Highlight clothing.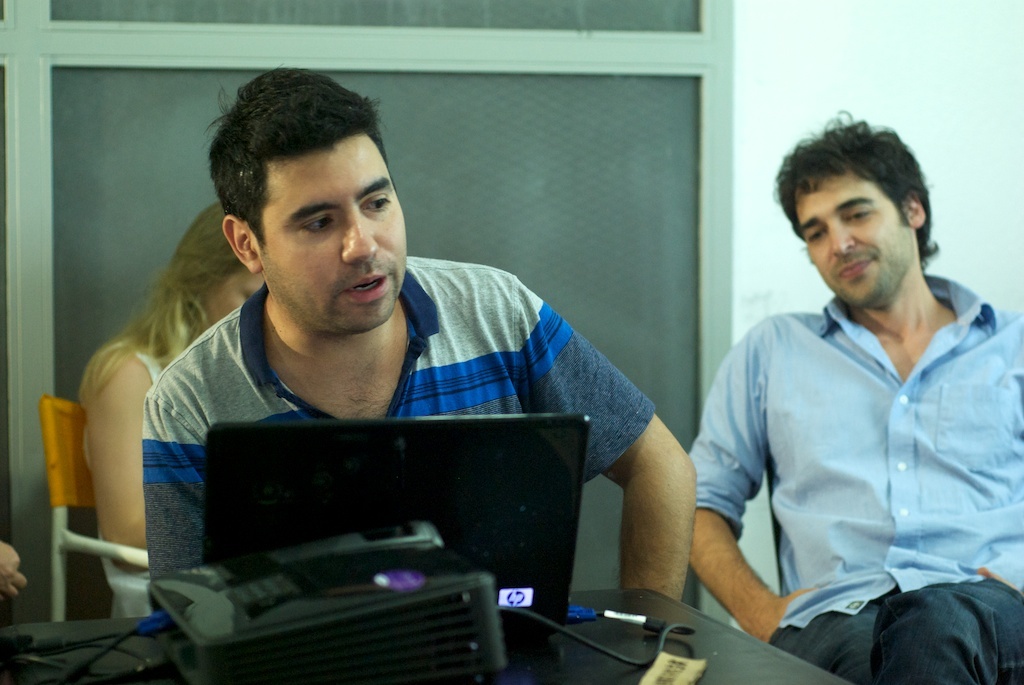
Highlighted region: bbox=(141, 255, 656, 612).
